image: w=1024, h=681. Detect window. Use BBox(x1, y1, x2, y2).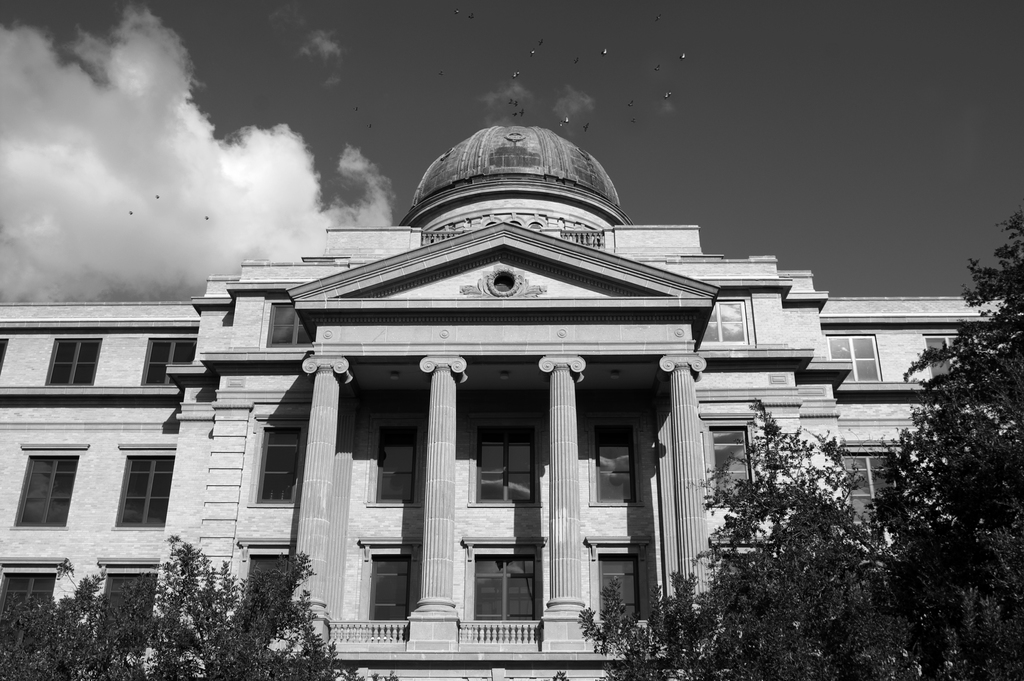
BBox(242, 554, 292, 592).
